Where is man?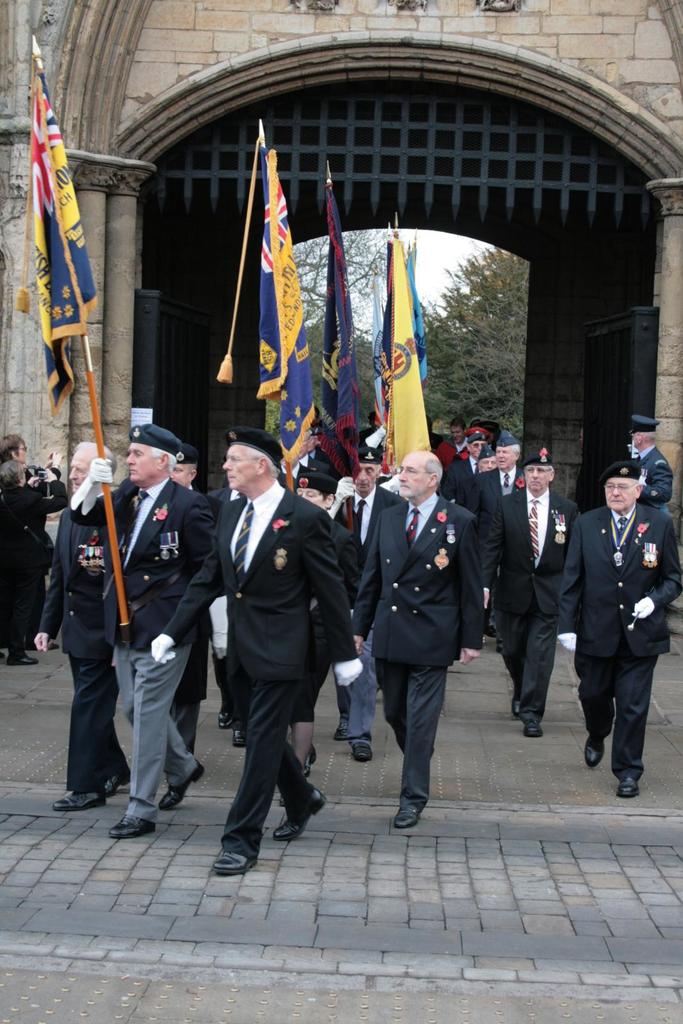
[left=0, top=420, right=64, bottom=675].
